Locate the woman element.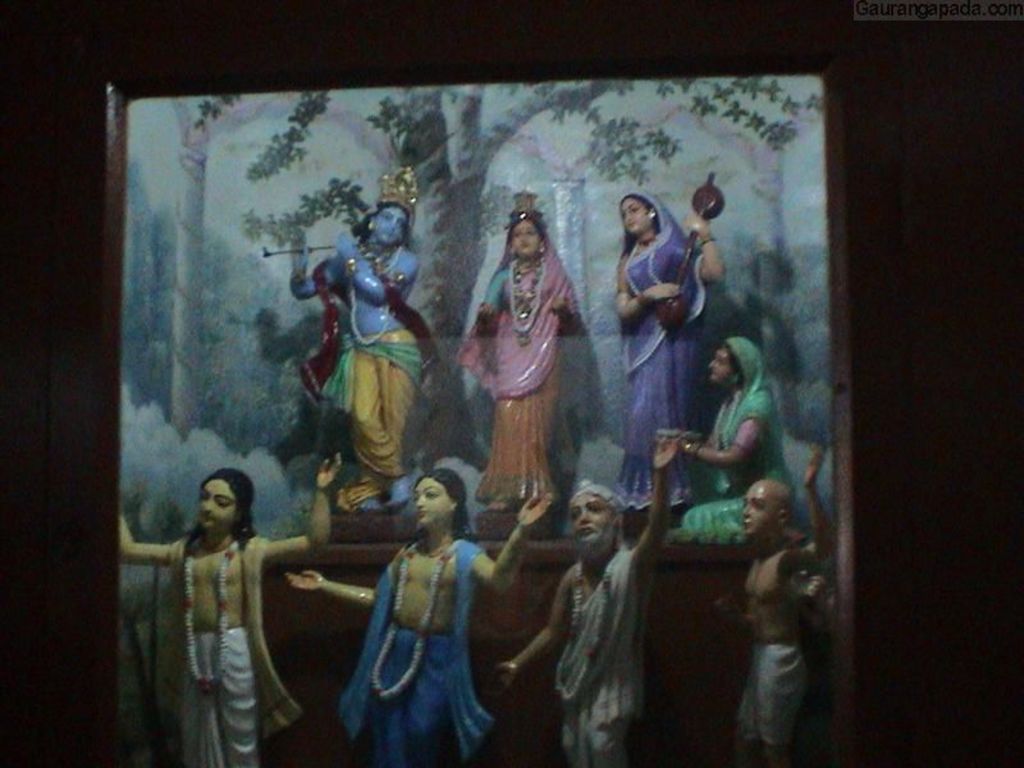
Element bbox: 449 192 586 509.
